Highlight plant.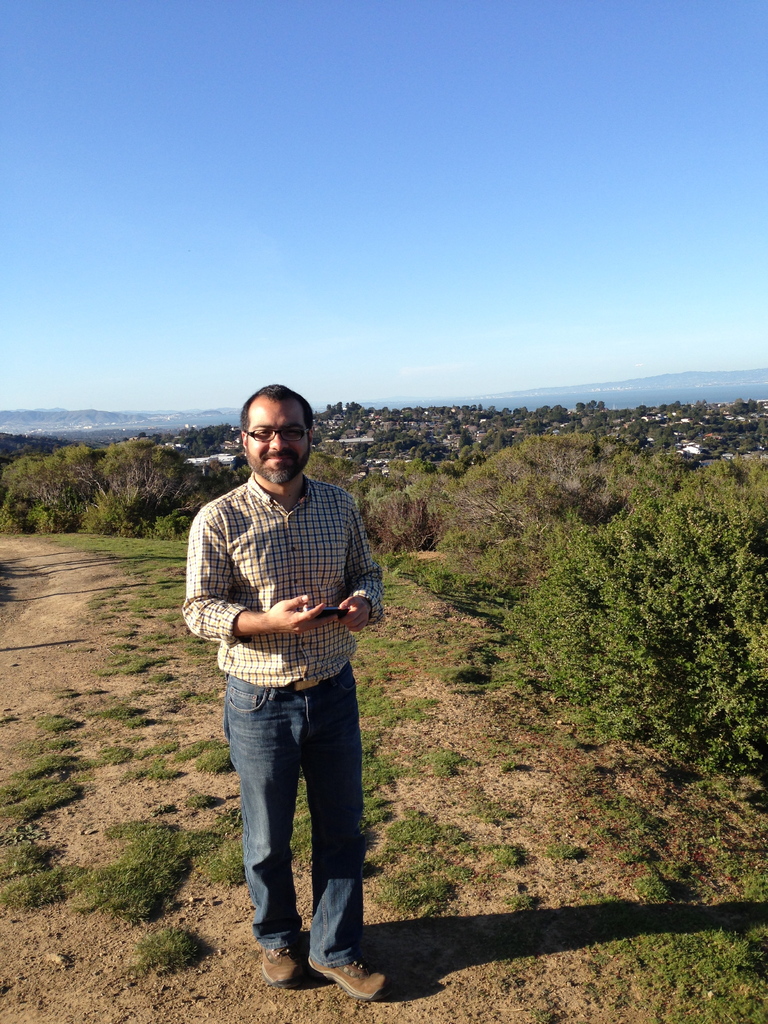
Highlighted region: select_region(123, 760, 186, 781).
